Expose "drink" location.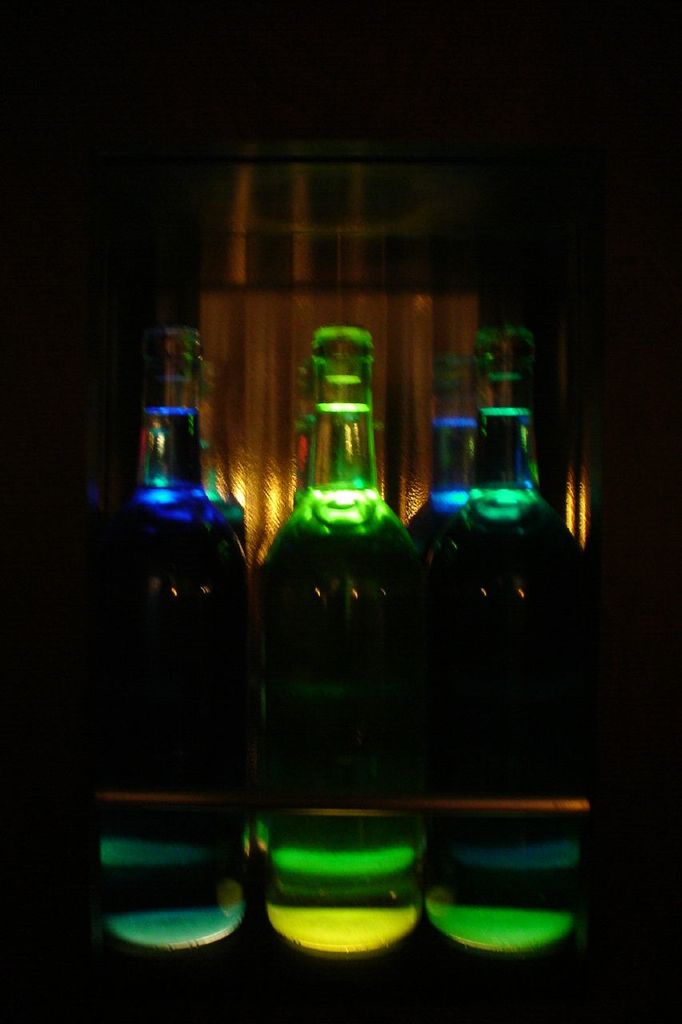
Exposed at box=[106, 333, 253, 949].
